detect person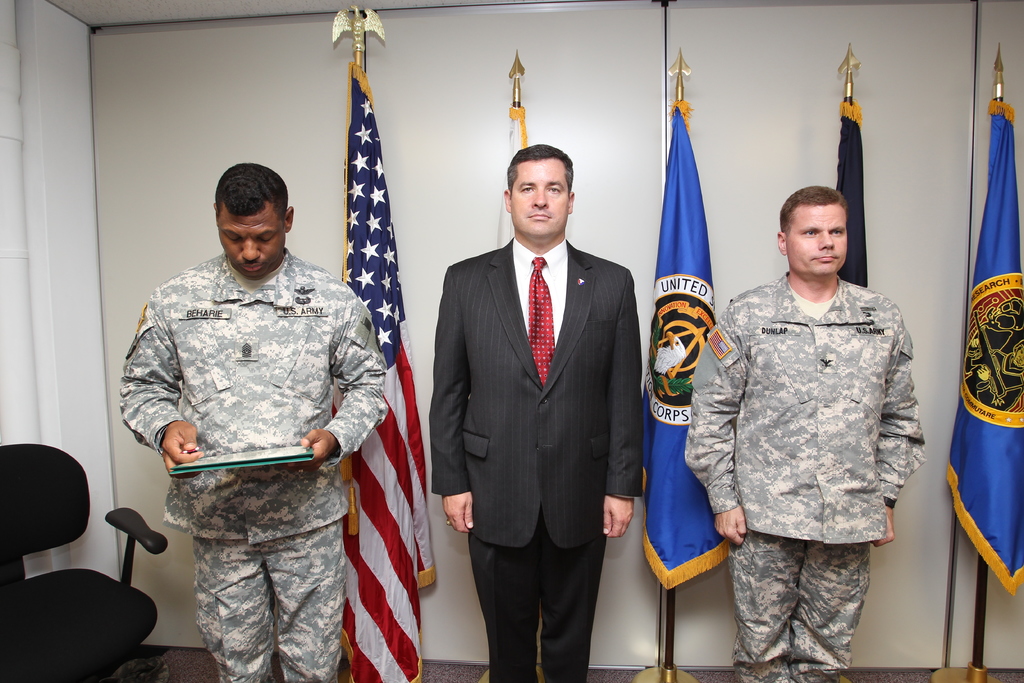
left=678, top=184, right=927, bottom=682
